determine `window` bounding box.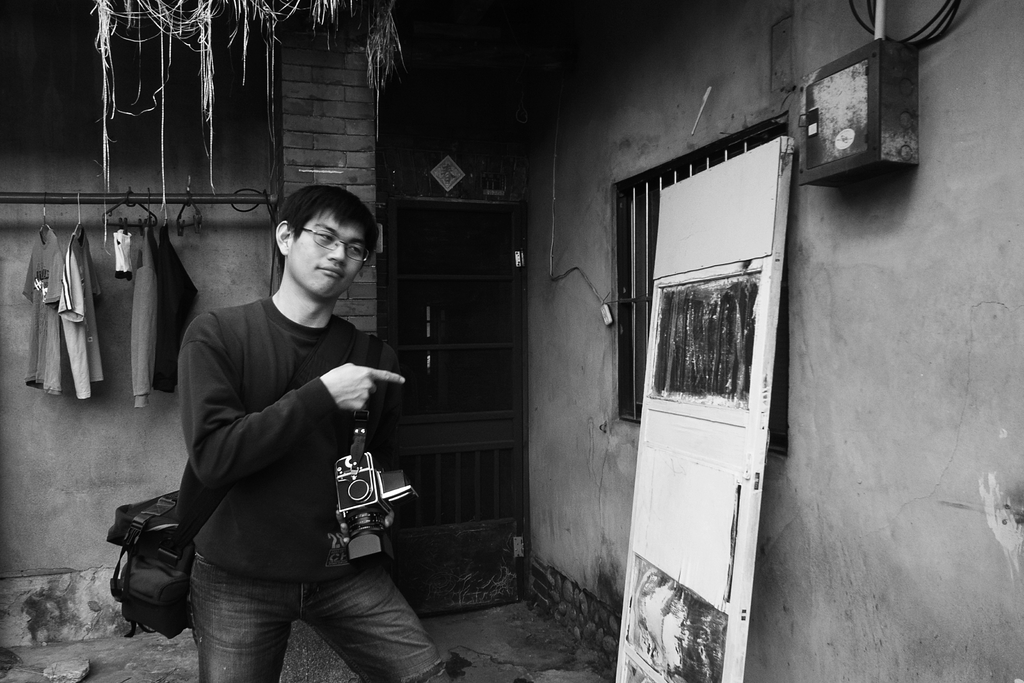
Determined: Rect(635, 121, 791, 457).
